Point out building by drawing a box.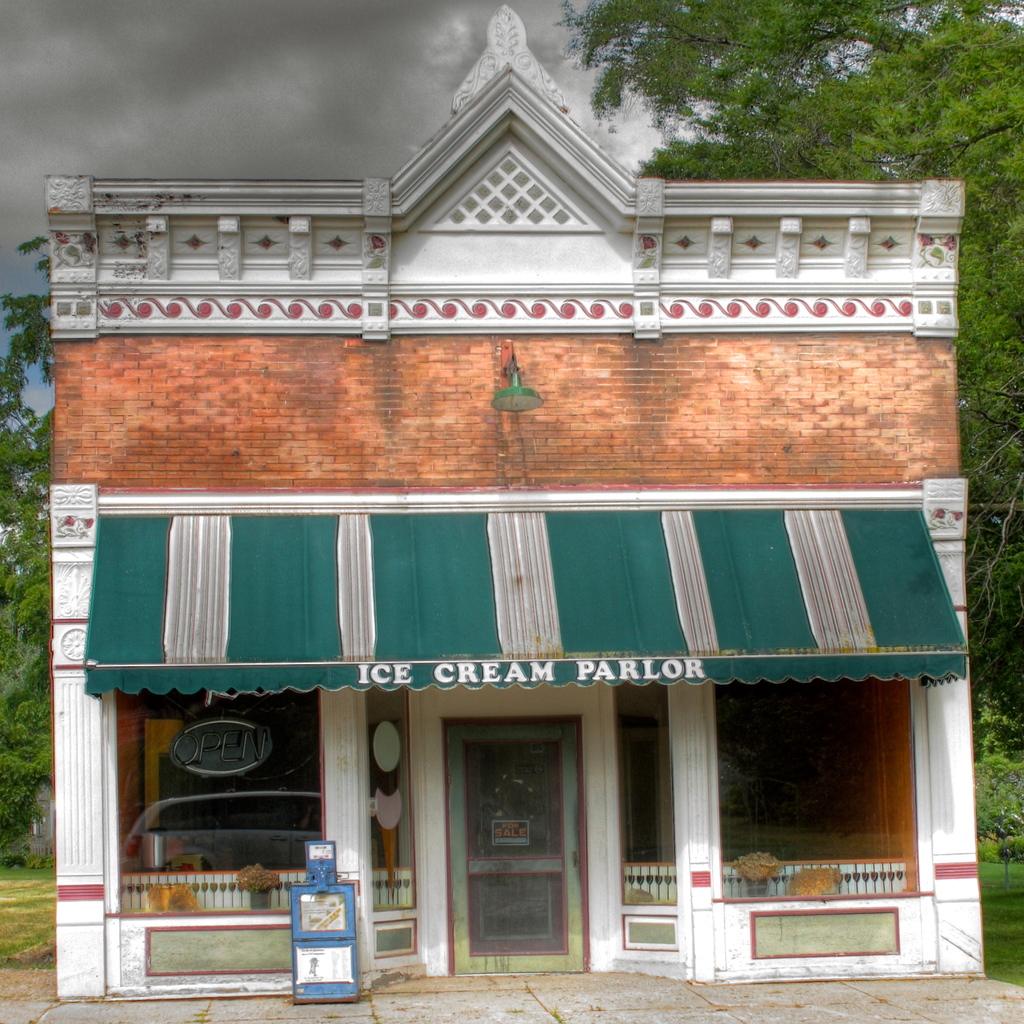
<box>44,6,984,996</box>.
